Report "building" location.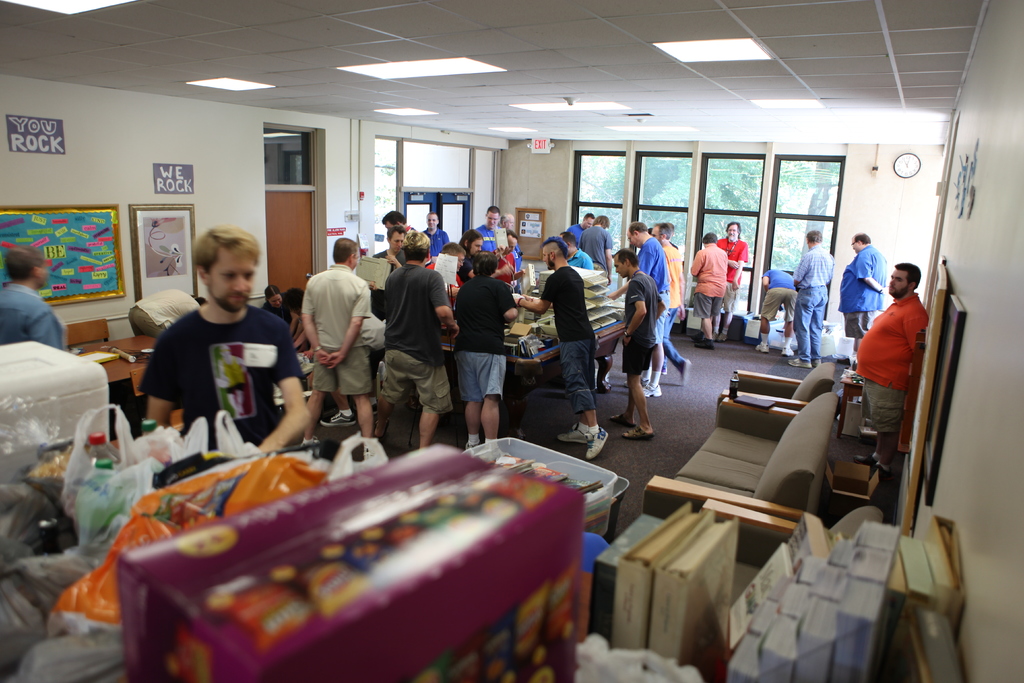
Report: [left=0, top=0, right=1023, bottom=682].
